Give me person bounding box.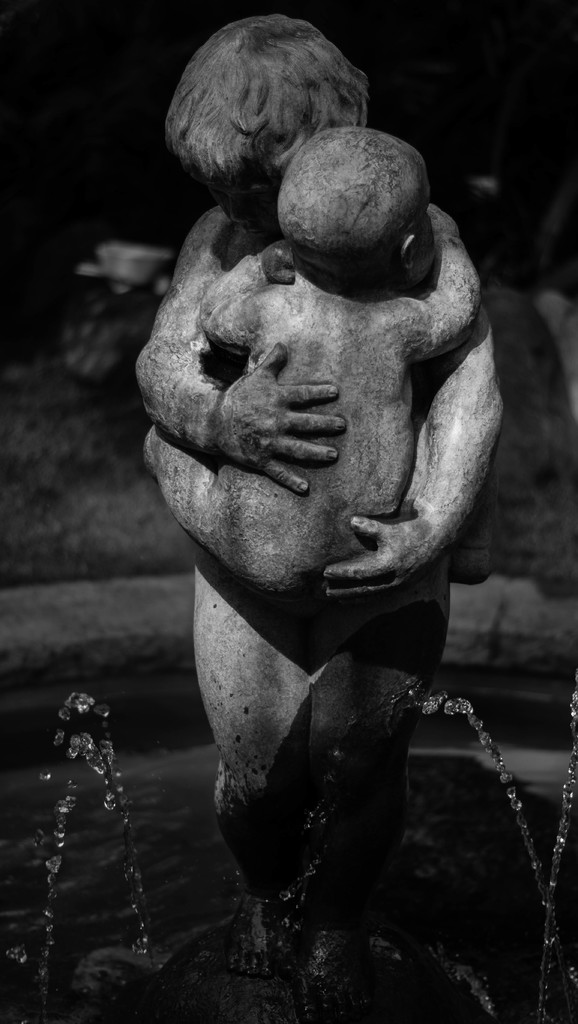
region(138, 19, 503, 841).
